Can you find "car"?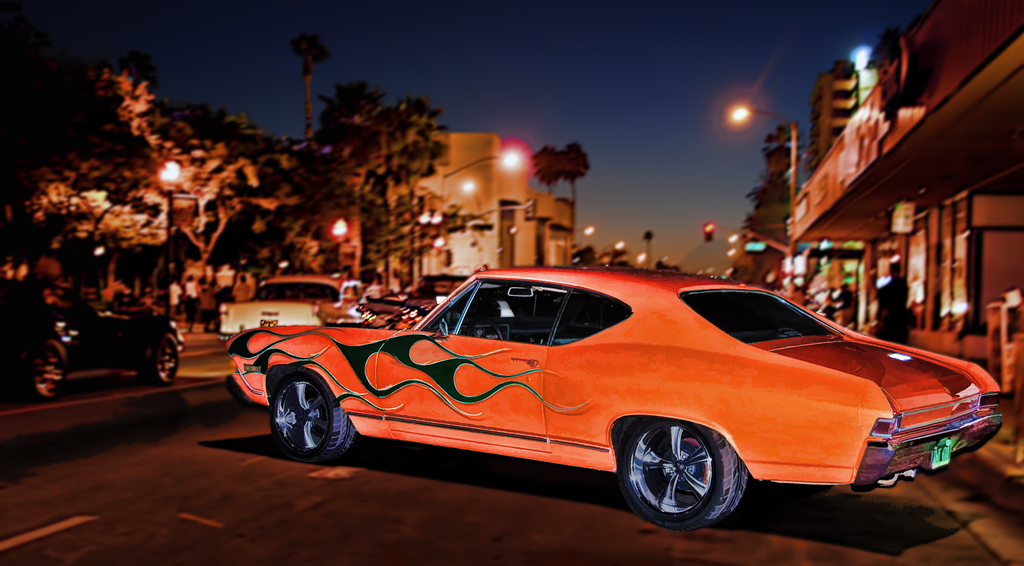
Yes, bounding box: select_region(219, 280, 355, 353).
